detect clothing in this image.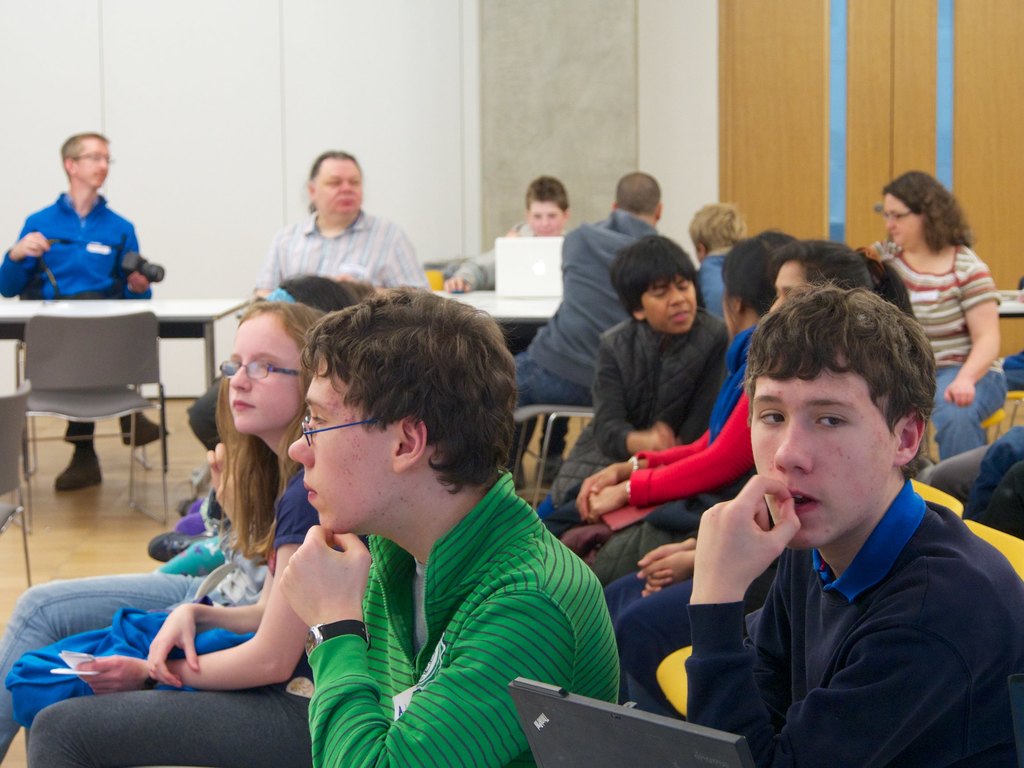
Detection: (0,468,319,765).
